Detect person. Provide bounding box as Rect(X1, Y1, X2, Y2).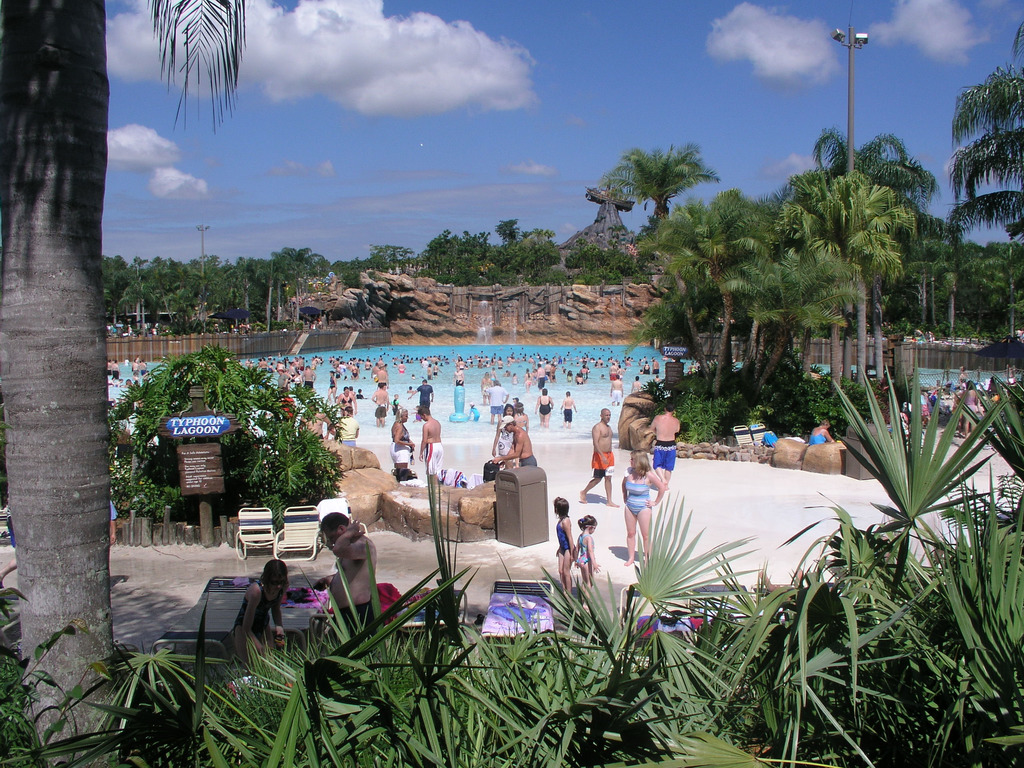
Rect(618, 355, 636, 367).
